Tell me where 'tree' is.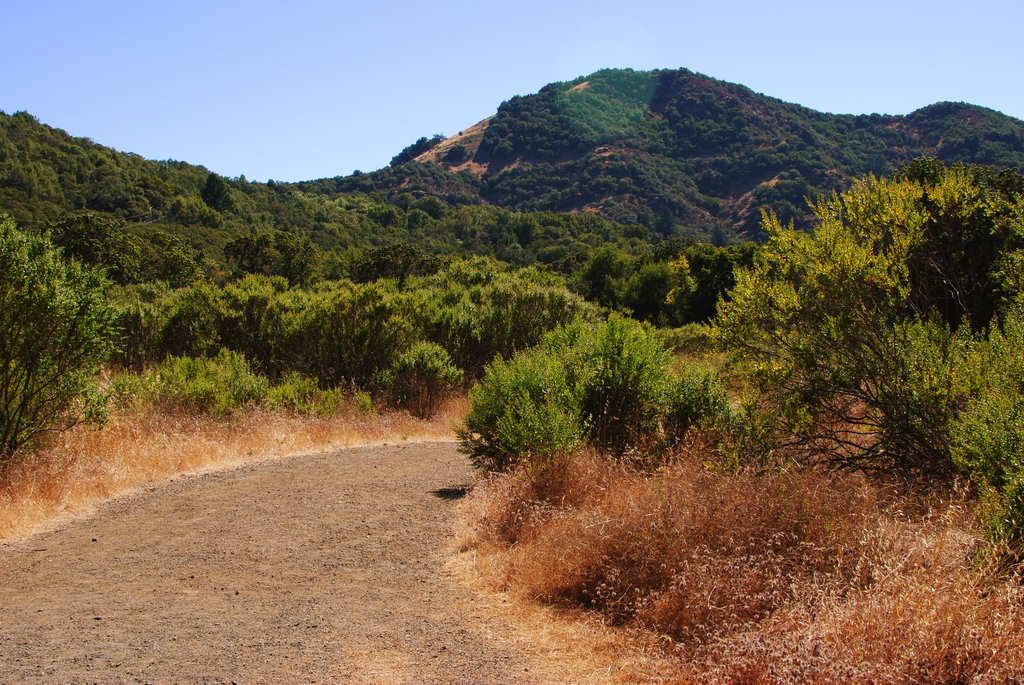
'tree' is at [687,237,729,315].
